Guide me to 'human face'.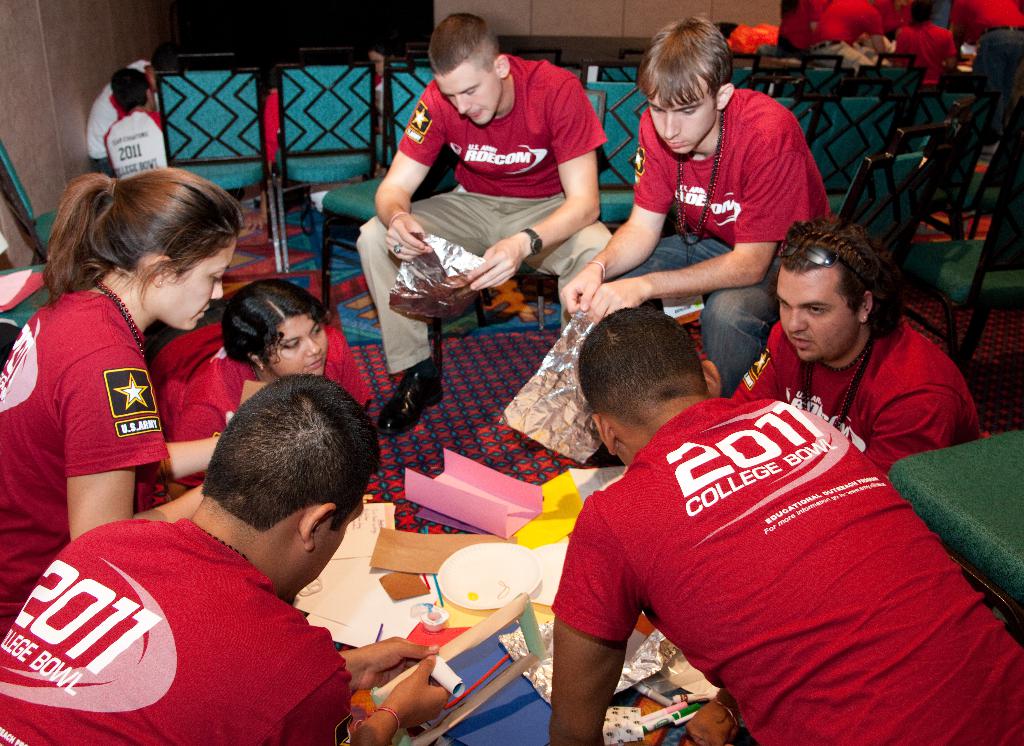
Guidance: (left=268, top=320, right=326, bottom=377).
